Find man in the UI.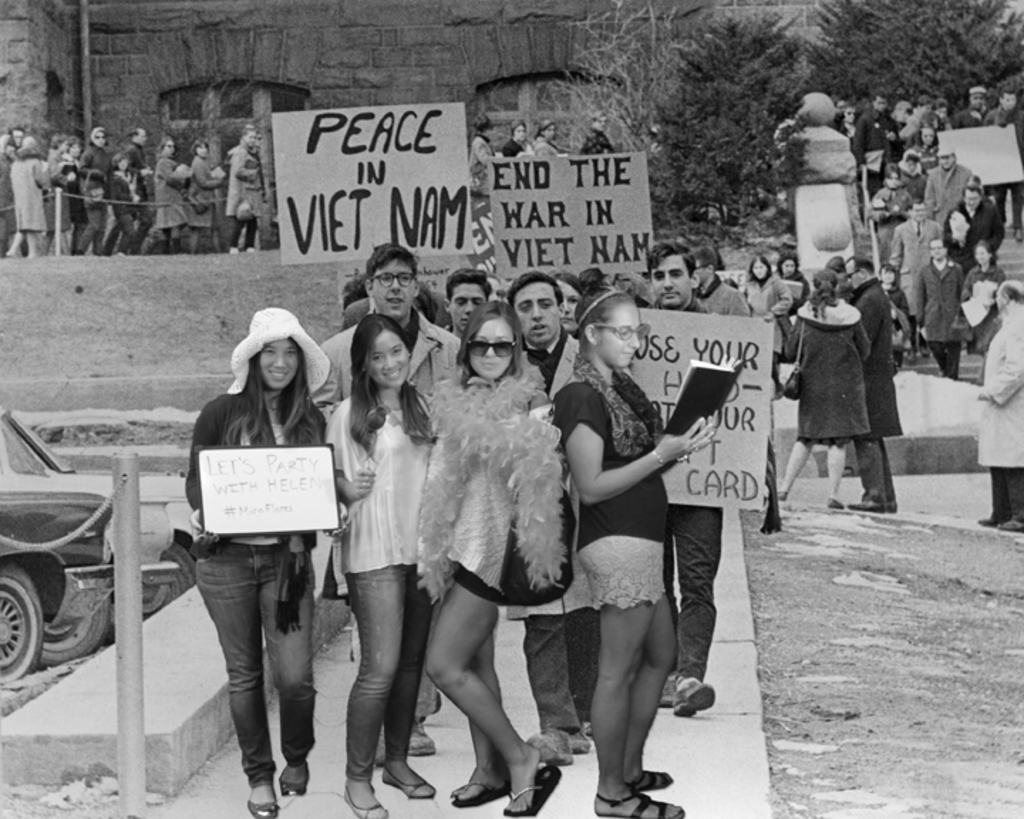
UI element at 890:193:942:355.
